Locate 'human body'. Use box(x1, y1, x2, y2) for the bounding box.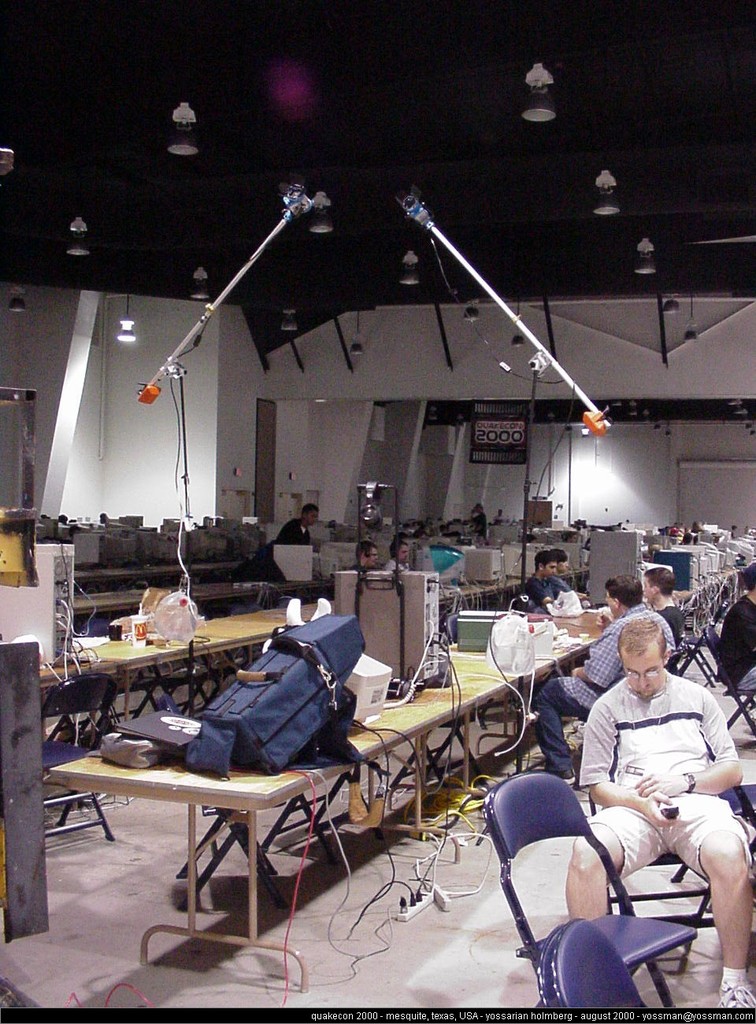
box(275, 502, 317, 542).
